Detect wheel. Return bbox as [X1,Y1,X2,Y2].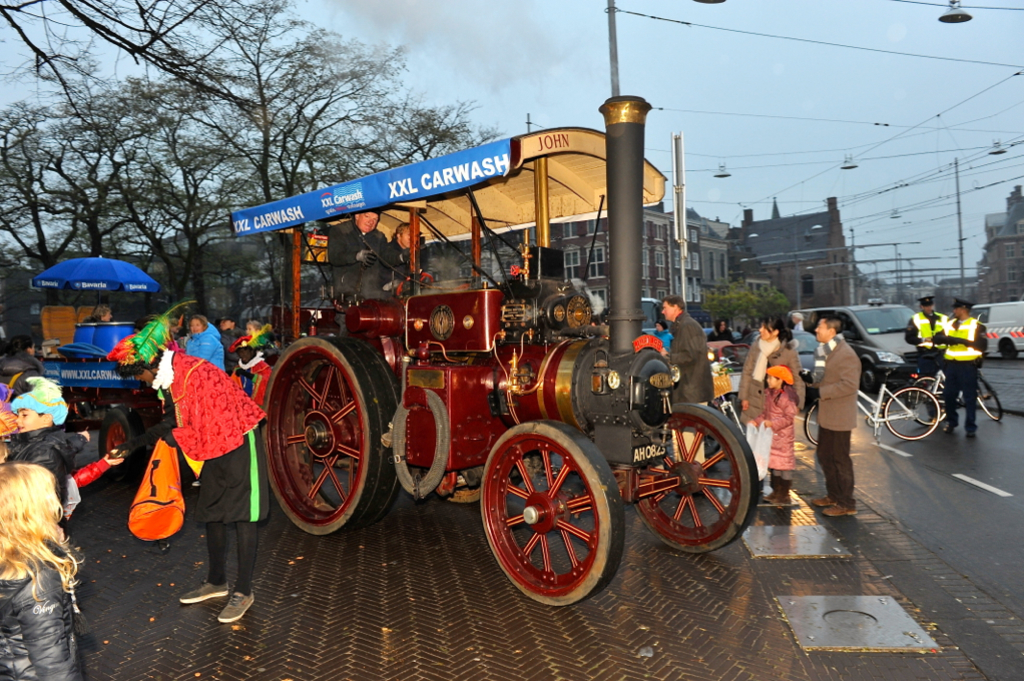
[632,403,759,554].
